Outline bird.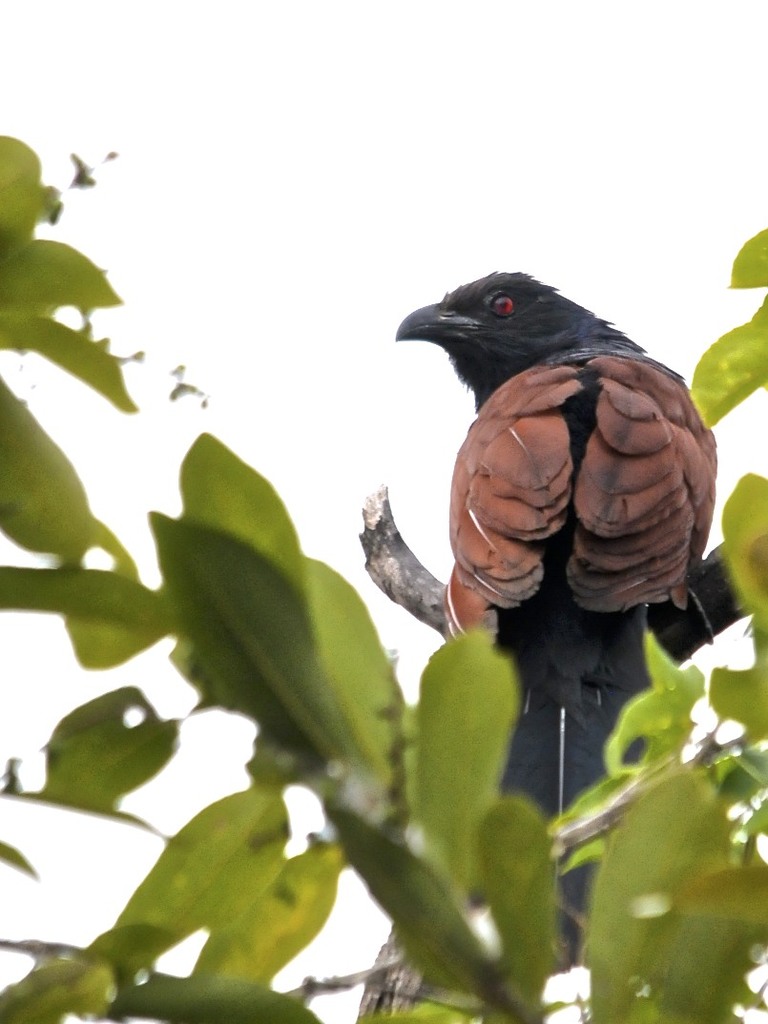
Outline: bbox=[335, 269, 716, 879].
